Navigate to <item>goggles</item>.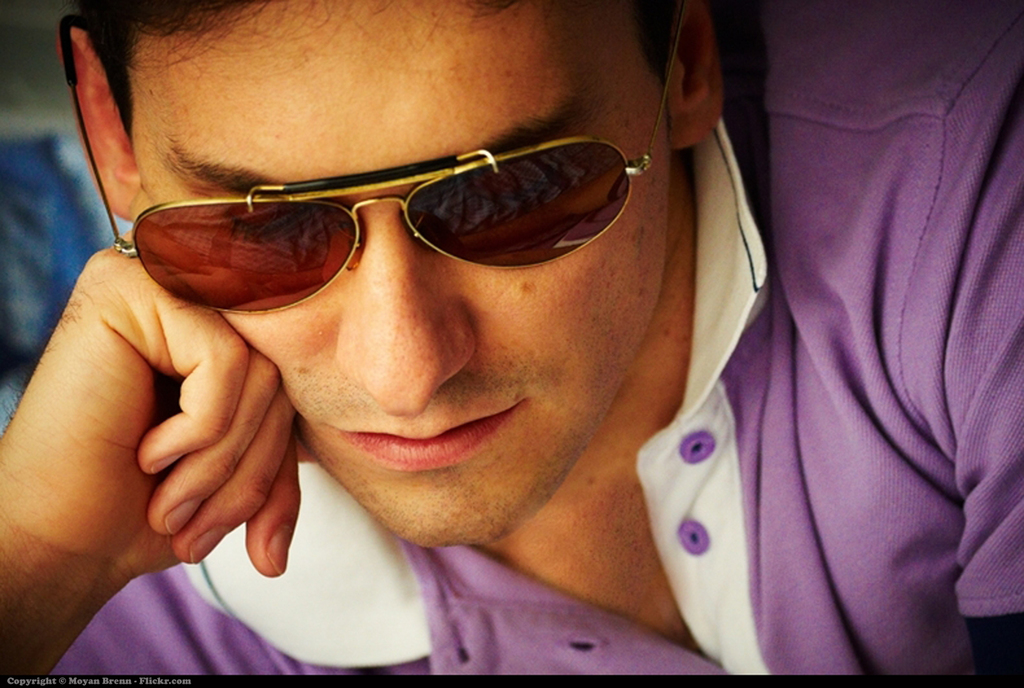
Navigation target: bbox=(66, 0, 705, 317).
